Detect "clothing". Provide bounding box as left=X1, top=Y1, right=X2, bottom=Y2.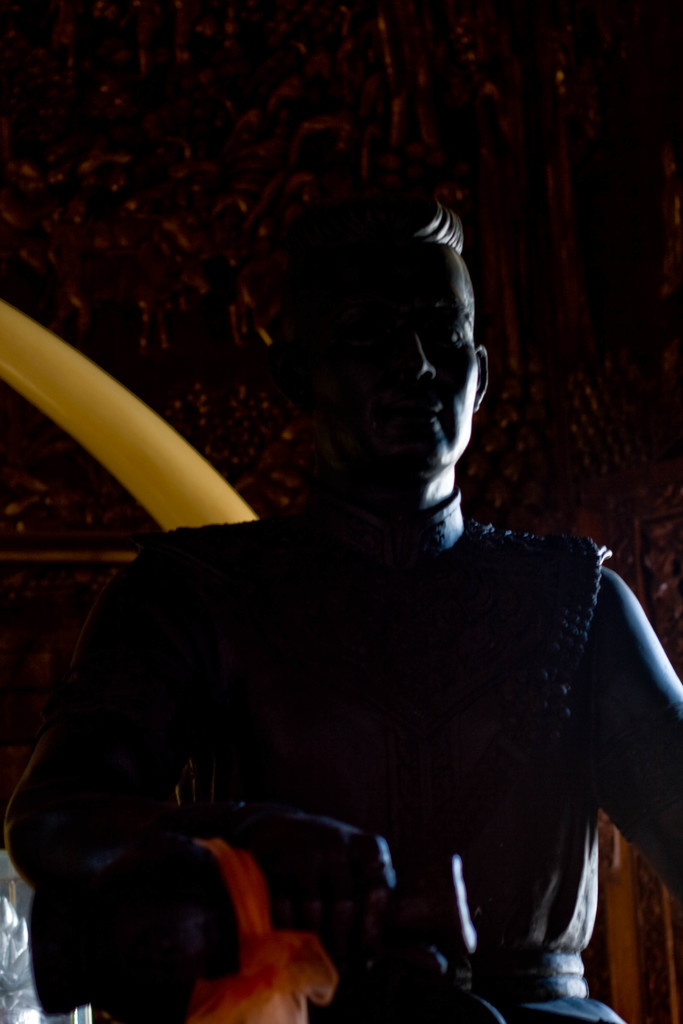
left=65, top=476, right=661, bottom=979.
